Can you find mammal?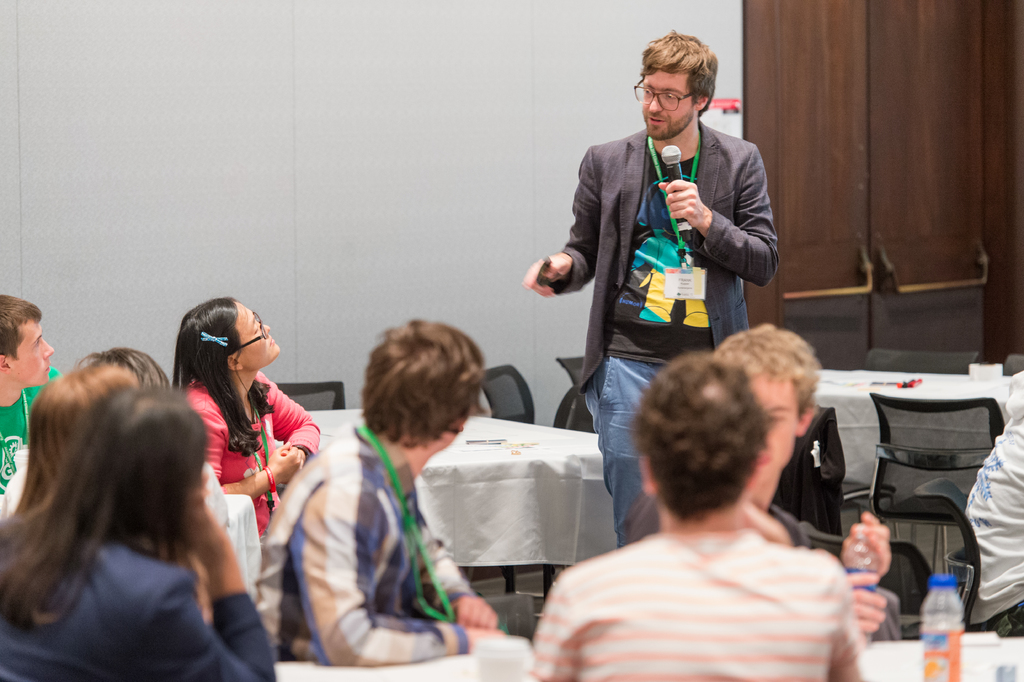
Yes, bounding box: Rect(0, 346, 173, 512).
